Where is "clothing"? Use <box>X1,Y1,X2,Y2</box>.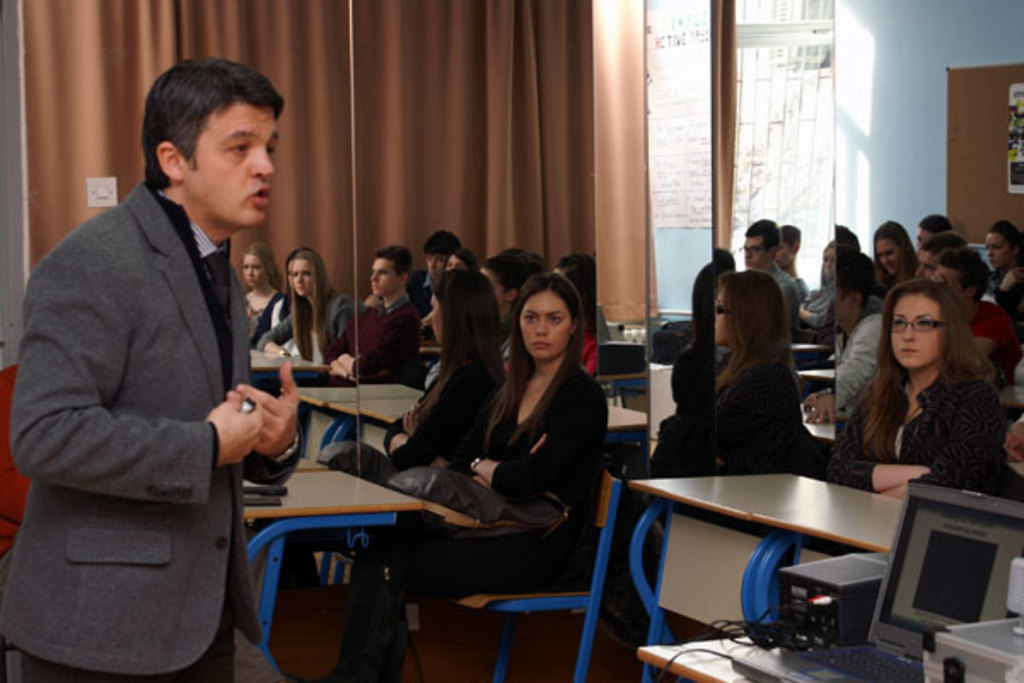
<box>14,174,314,601</box>.
